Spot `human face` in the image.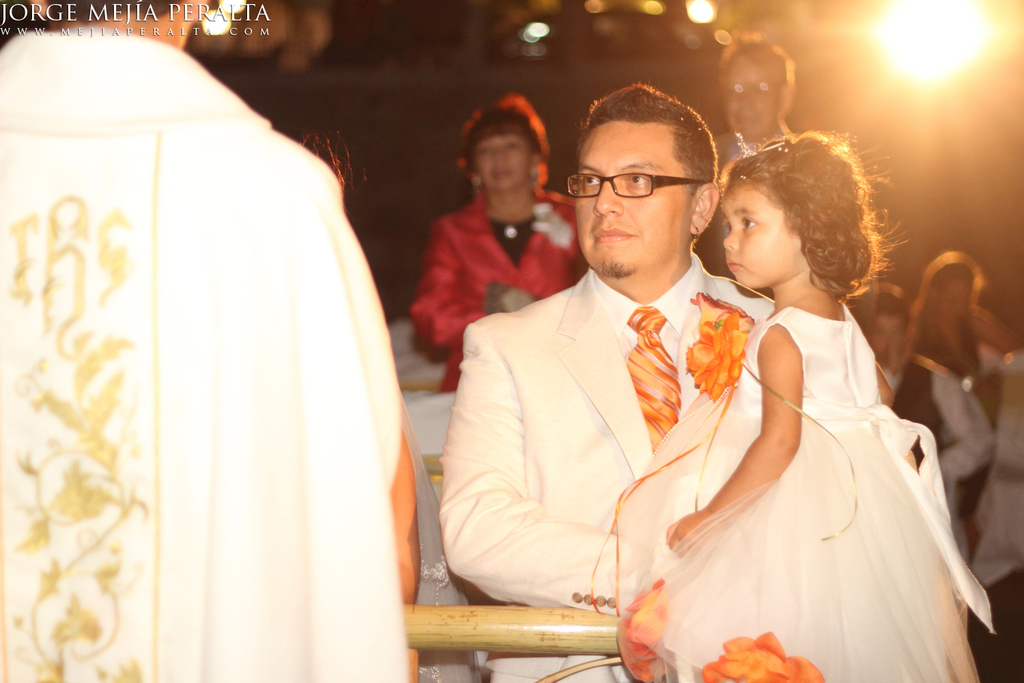
`human face` found at crop(723, 186, 801, 286).
